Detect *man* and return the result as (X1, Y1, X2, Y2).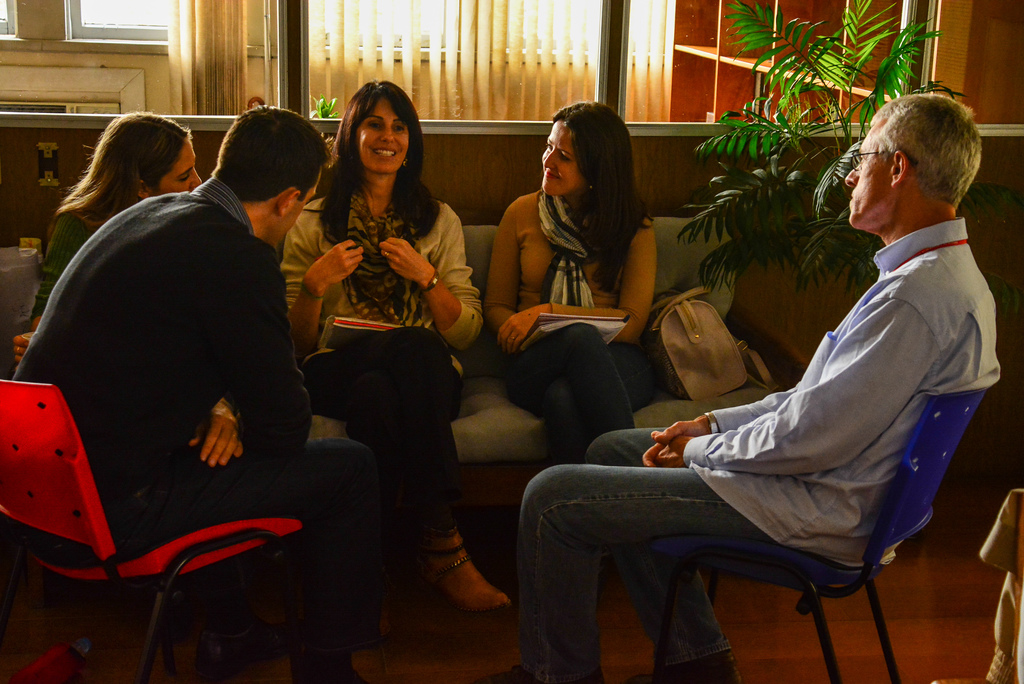
(10, 100, 413, 683).
